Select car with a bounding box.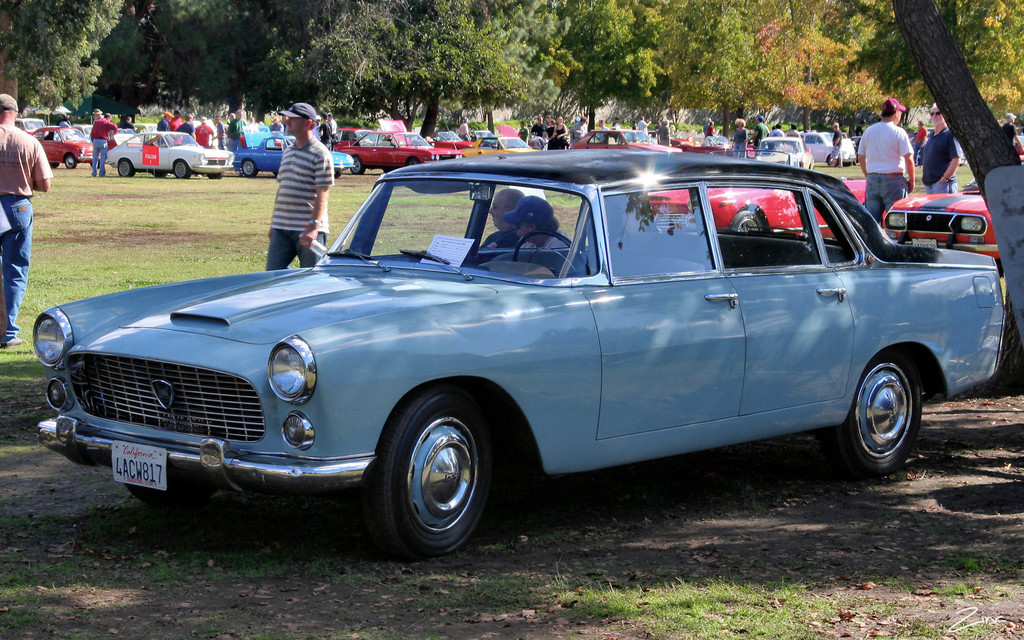
region(36, 150, 1011, 555).
